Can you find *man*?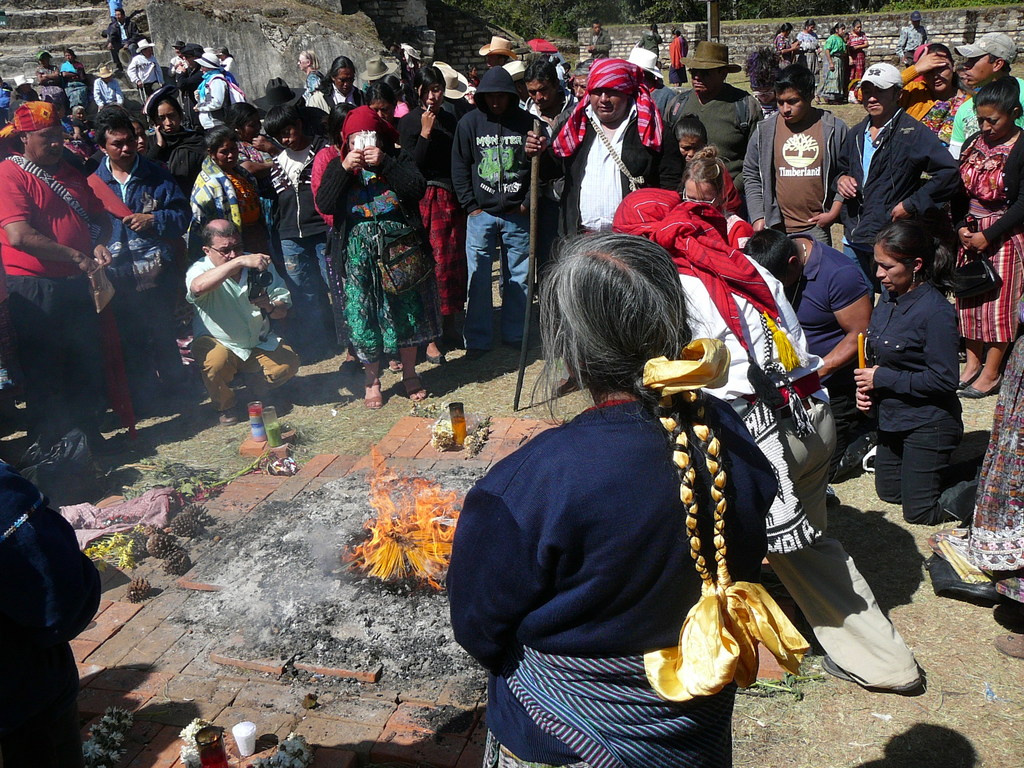
Yes, bounding box: <box>525,61,681,237</box>.
